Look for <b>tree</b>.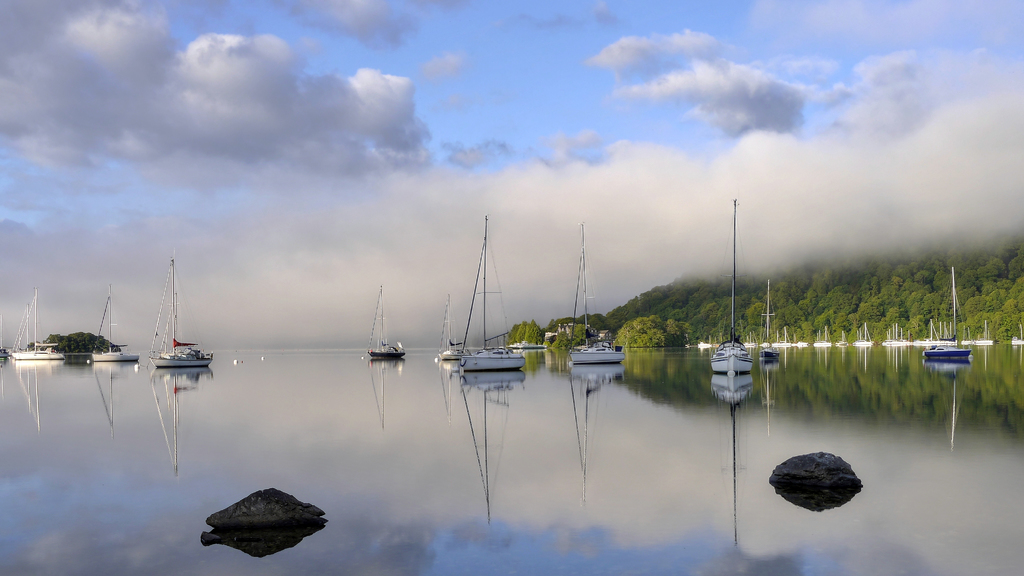
Found: (547,315,575,327).
